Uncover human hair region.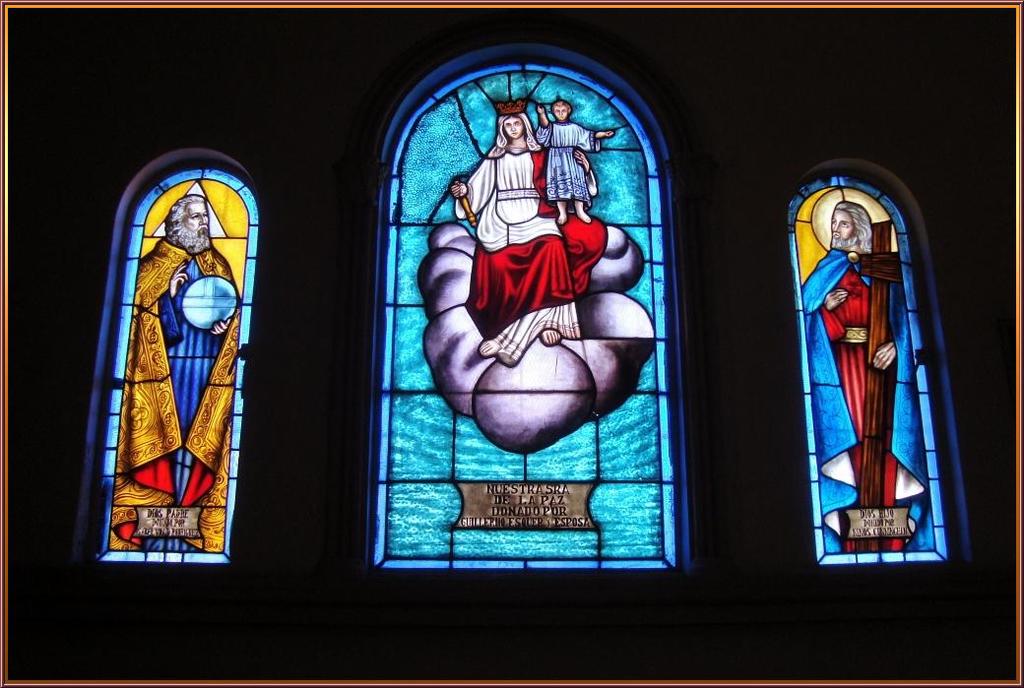
Uncovered: (162, 197, 212, 256).
